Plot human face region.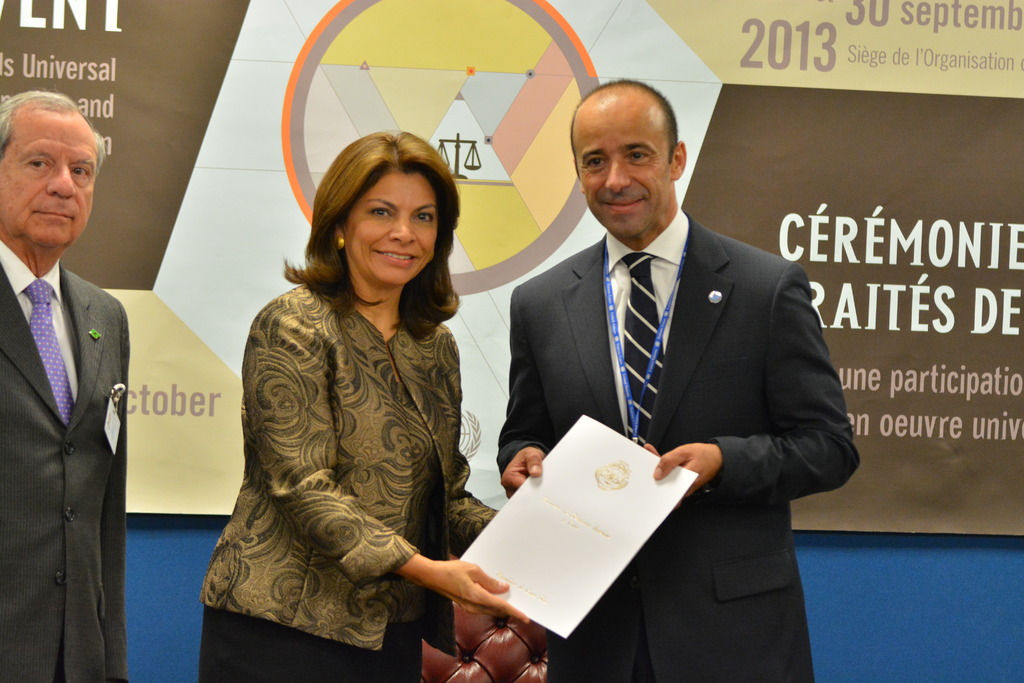
Plotted at (x1=345, y1=173, x2=433, y2=287).
